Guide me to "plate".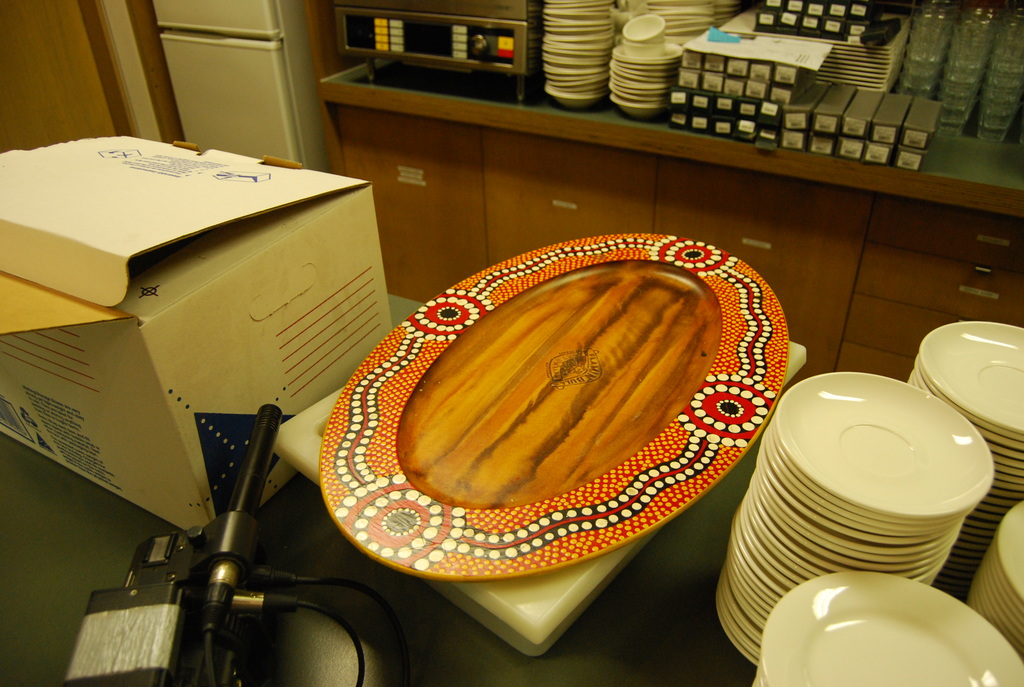
Guidance: select_region(310, 235, 800, 565).
